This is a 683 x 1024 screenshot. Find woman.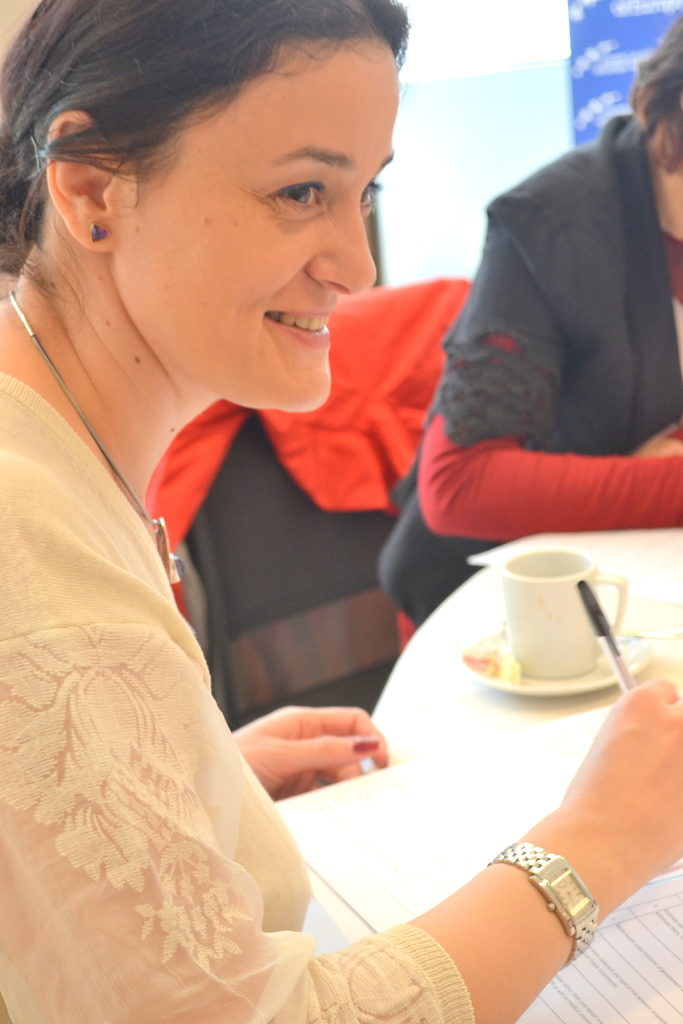
Bounding box: <region>0, 0, 682, 1023</region>.
